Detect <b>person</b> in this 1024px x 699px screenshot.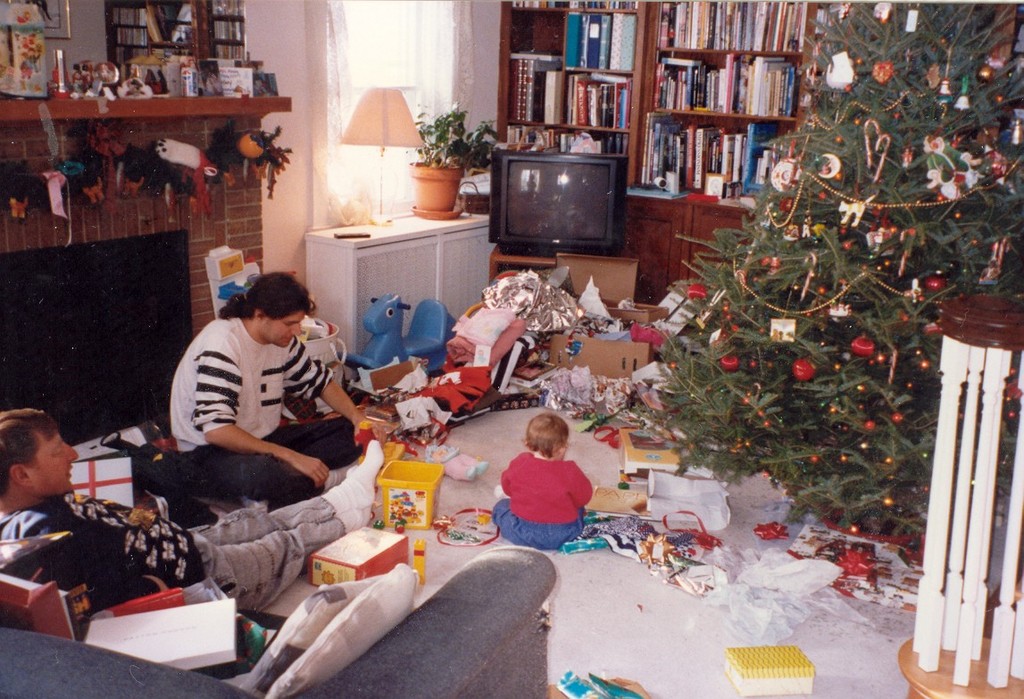
Detection: <bbox>0, 411, 387, 613</bbox>.
